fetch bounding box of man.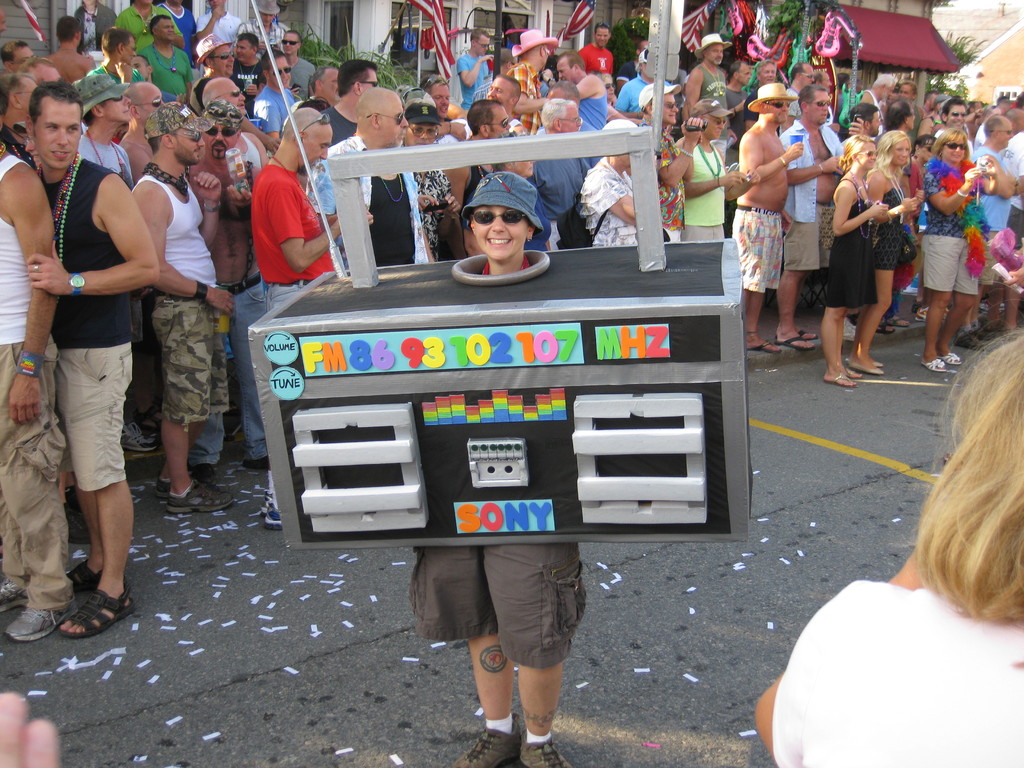
Bbox: 125/99/246/506.
